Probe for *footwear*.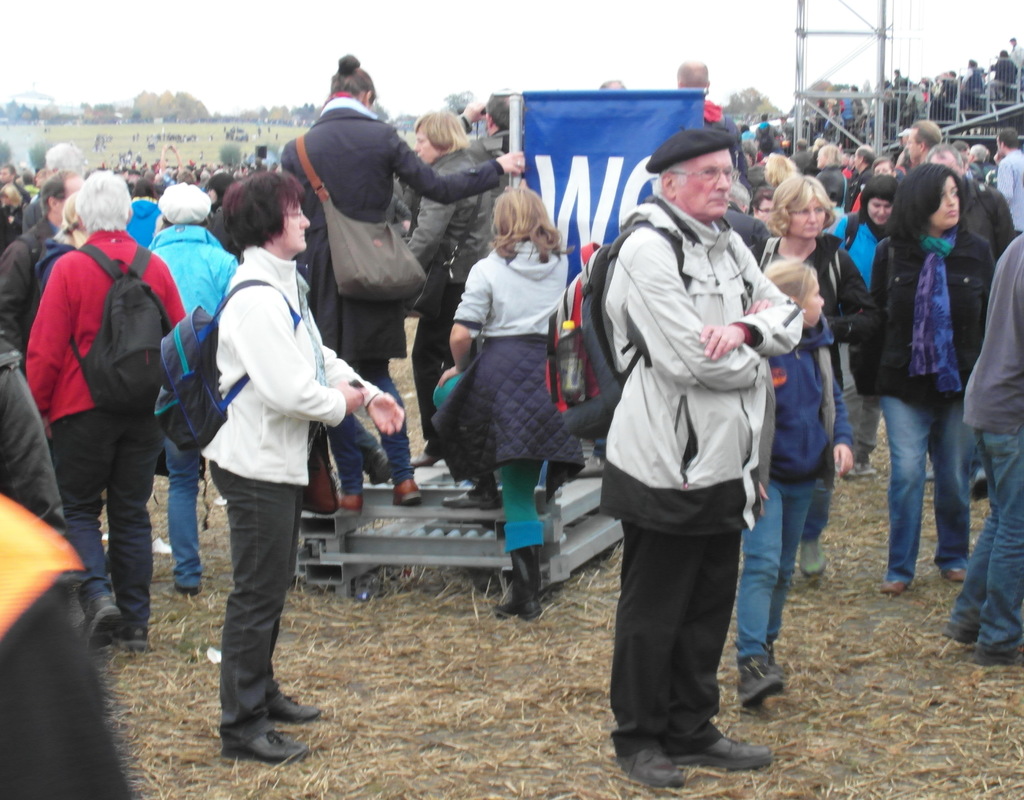
Probe result: (left=880, top=582, right=908, bottom=601).
